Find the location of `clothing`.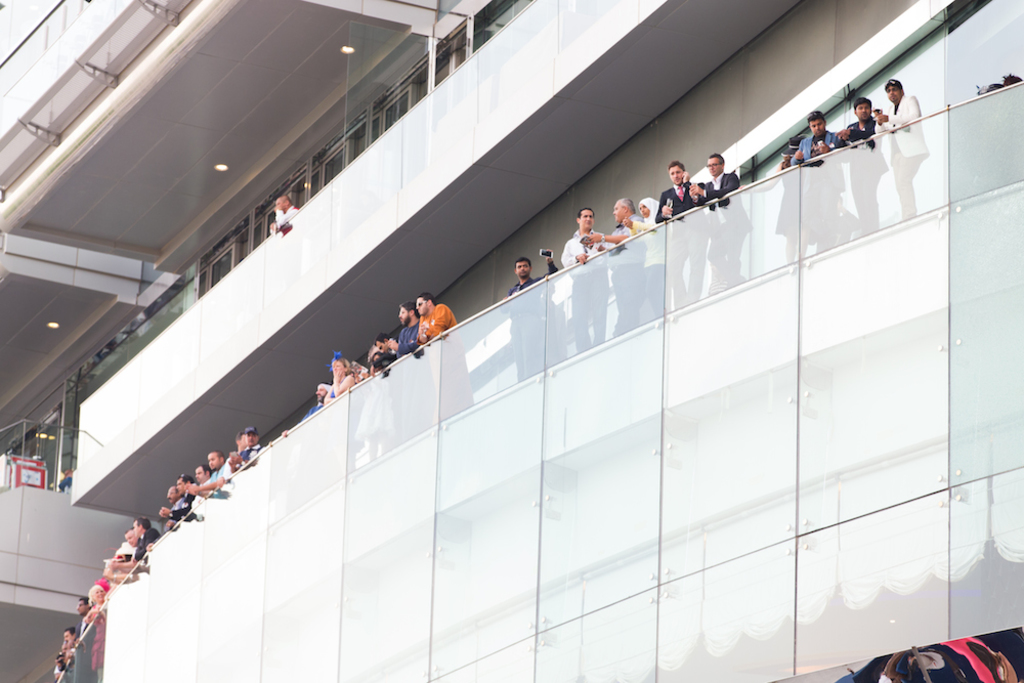
Location: [x1=870, y1=96, x2=943, y2=218].
